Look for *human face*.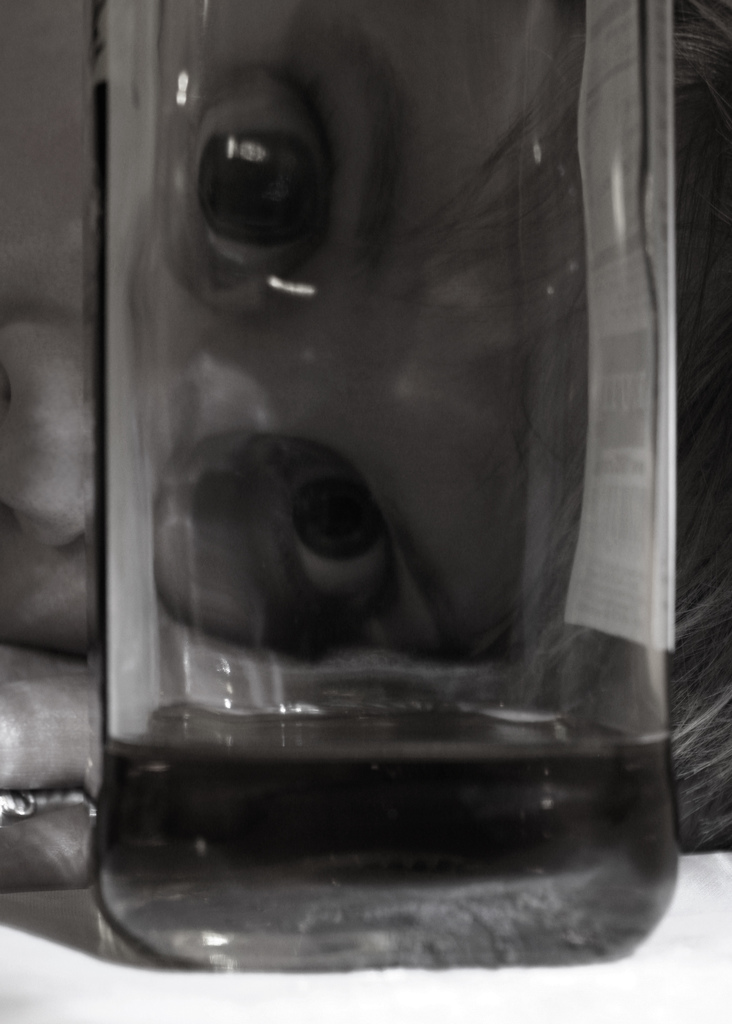
Found: 0,0,585,673.
